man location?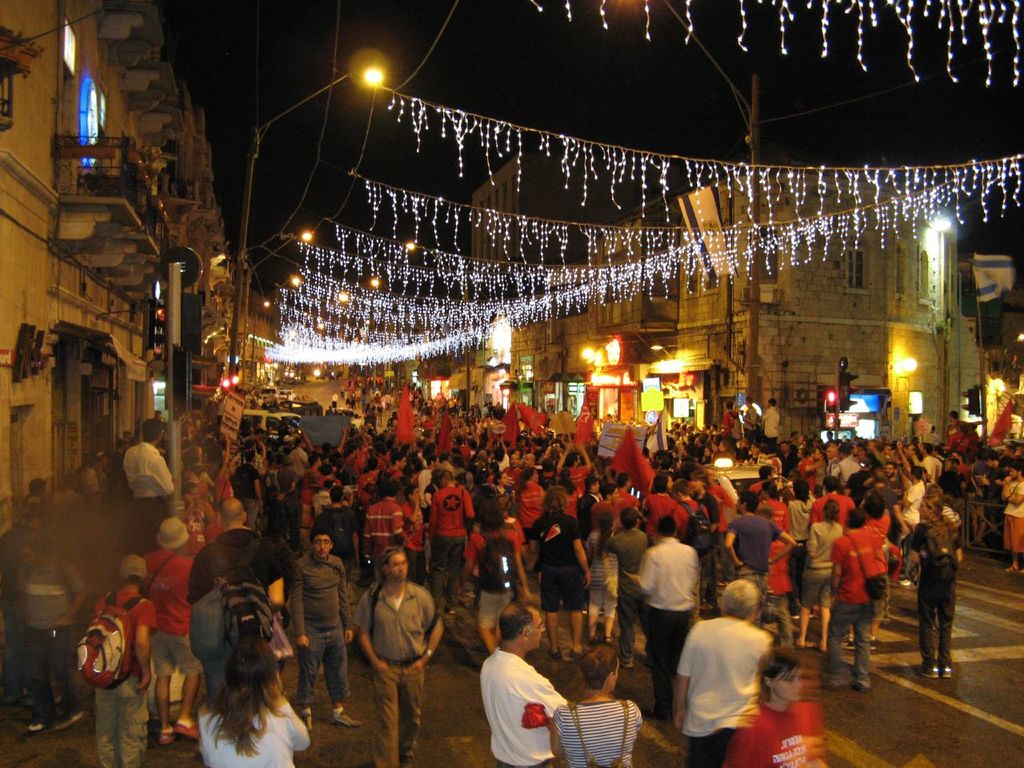
366/482/411/583
